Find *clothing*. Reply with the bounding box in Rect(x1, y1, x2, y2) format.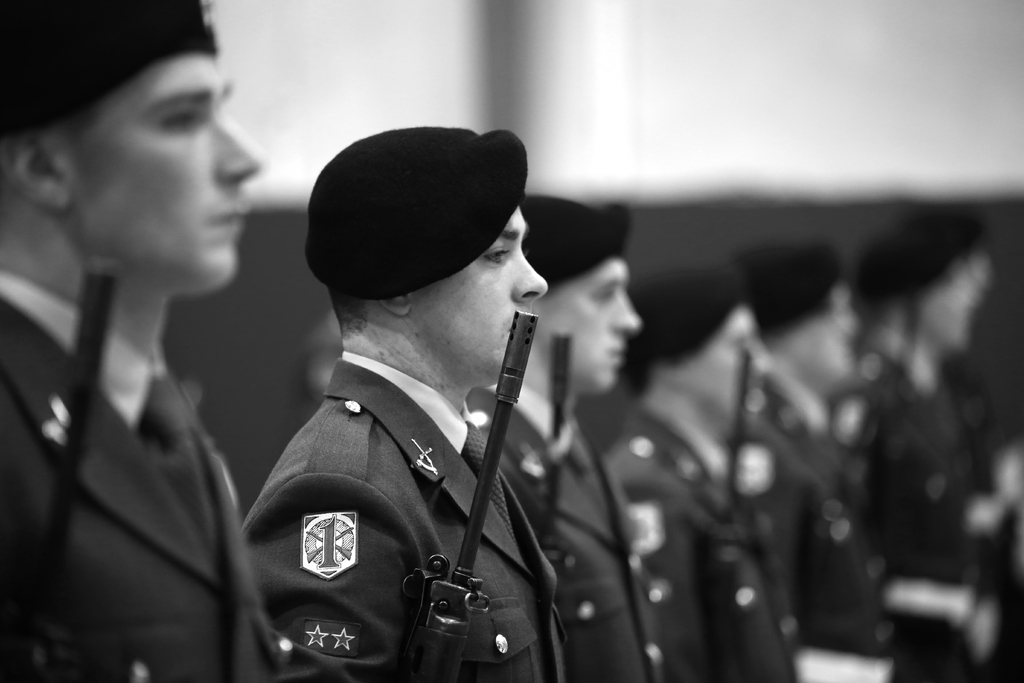
Rect(228, 350, 582, 679).
